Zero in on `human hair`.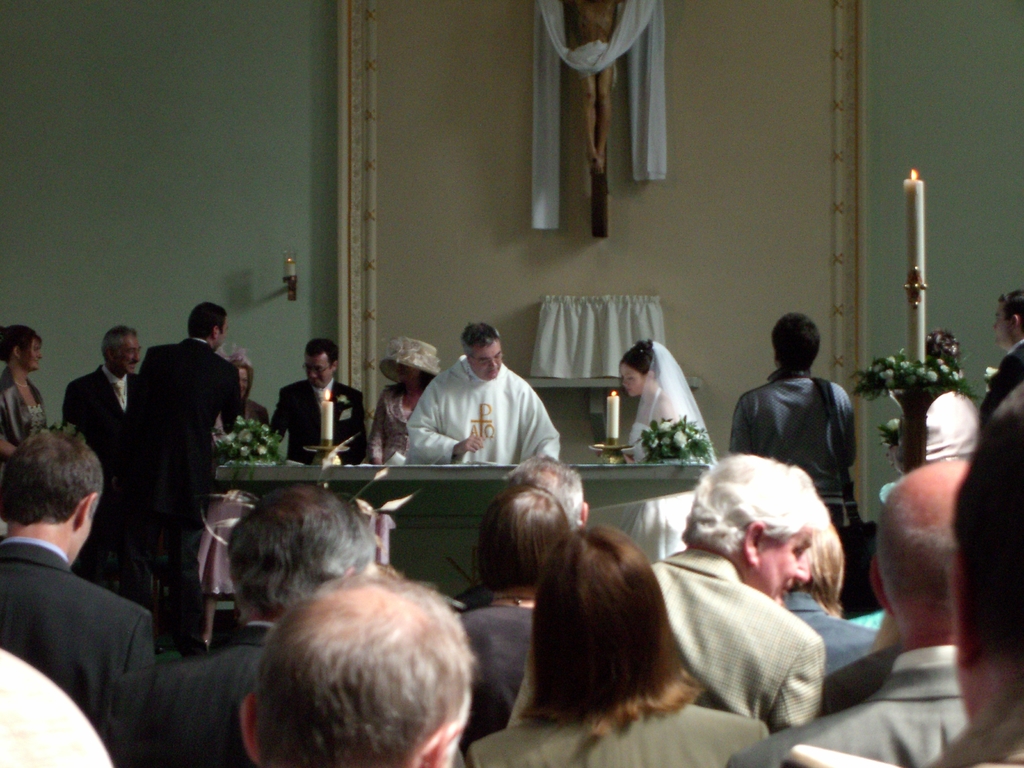
Zeroed in: bbox=[228, 484, 374, 625].
